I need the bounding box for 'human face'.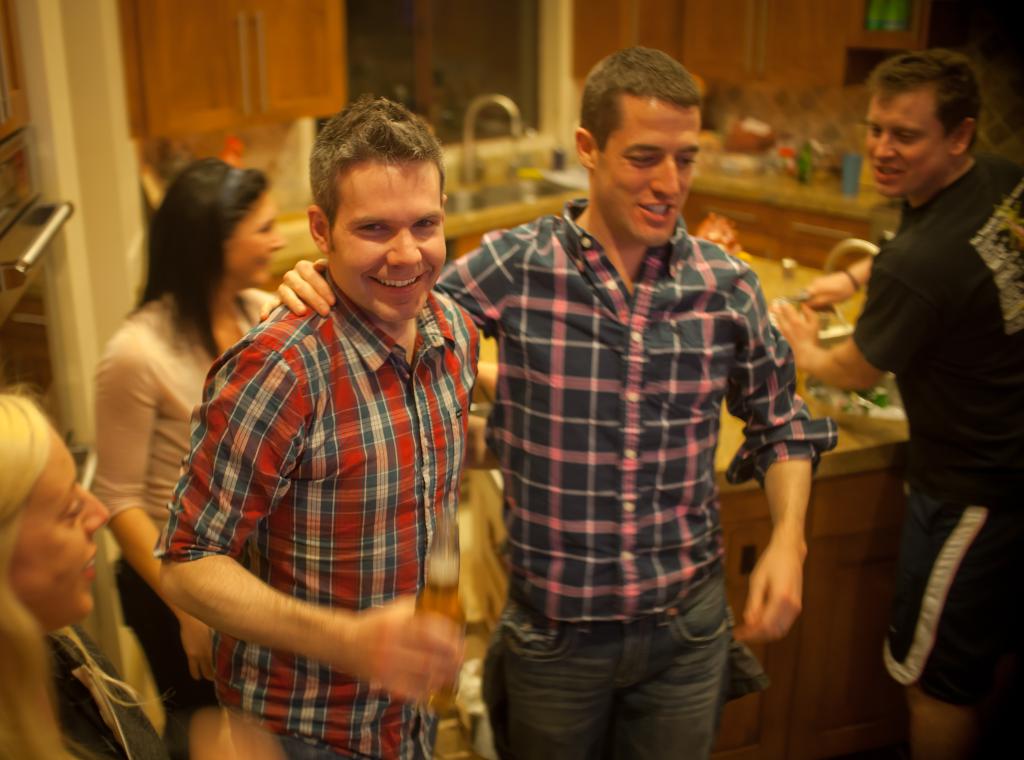
Here it is: region(225, 191, 286, 284).
